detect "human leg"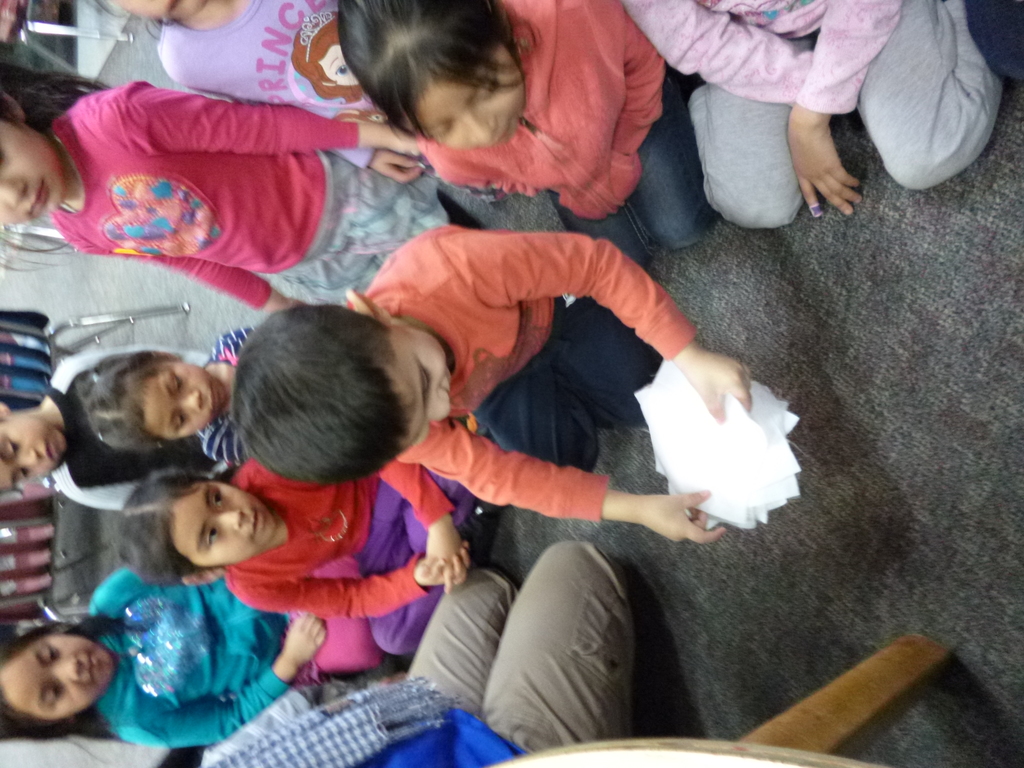
detection(478, 539, 633, 741)
